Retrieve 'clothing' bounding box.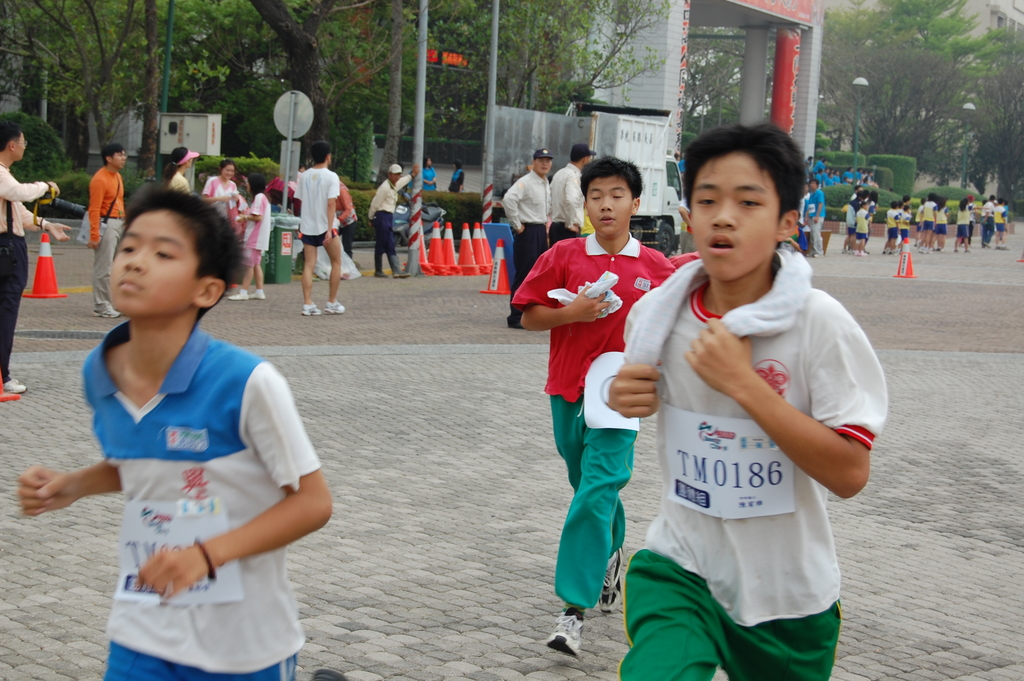
Bounding box: bbox=[546, 157, 589, 252].
